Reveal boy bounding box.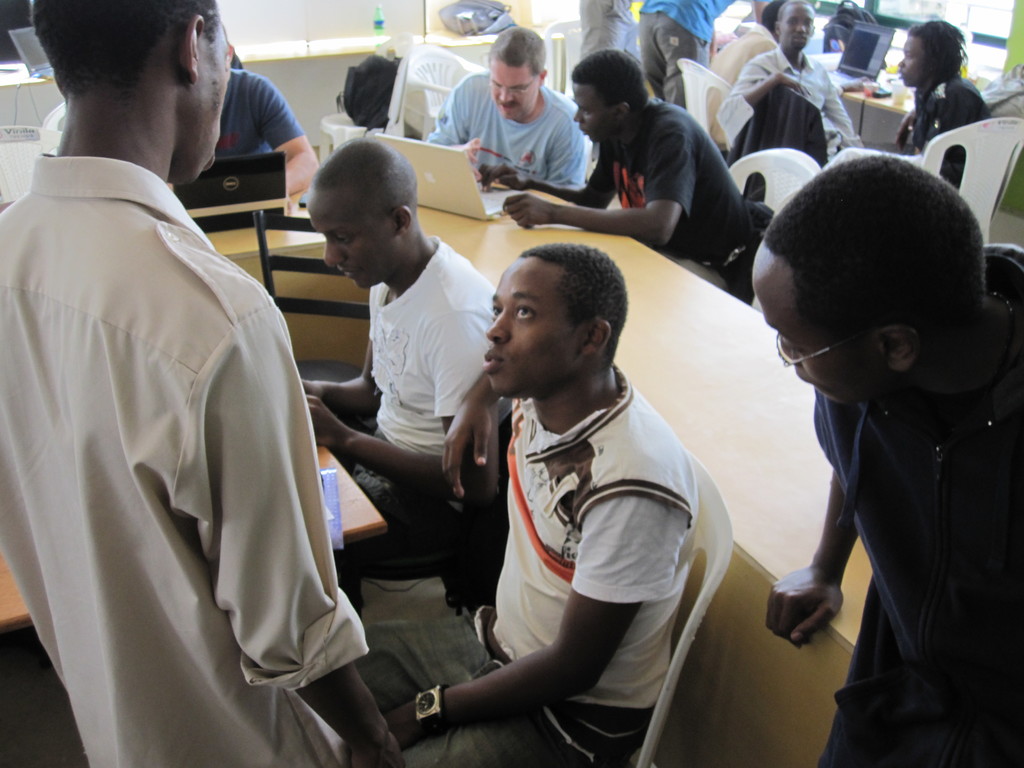
Revealed: detection(731, 107, 1023, 744).
